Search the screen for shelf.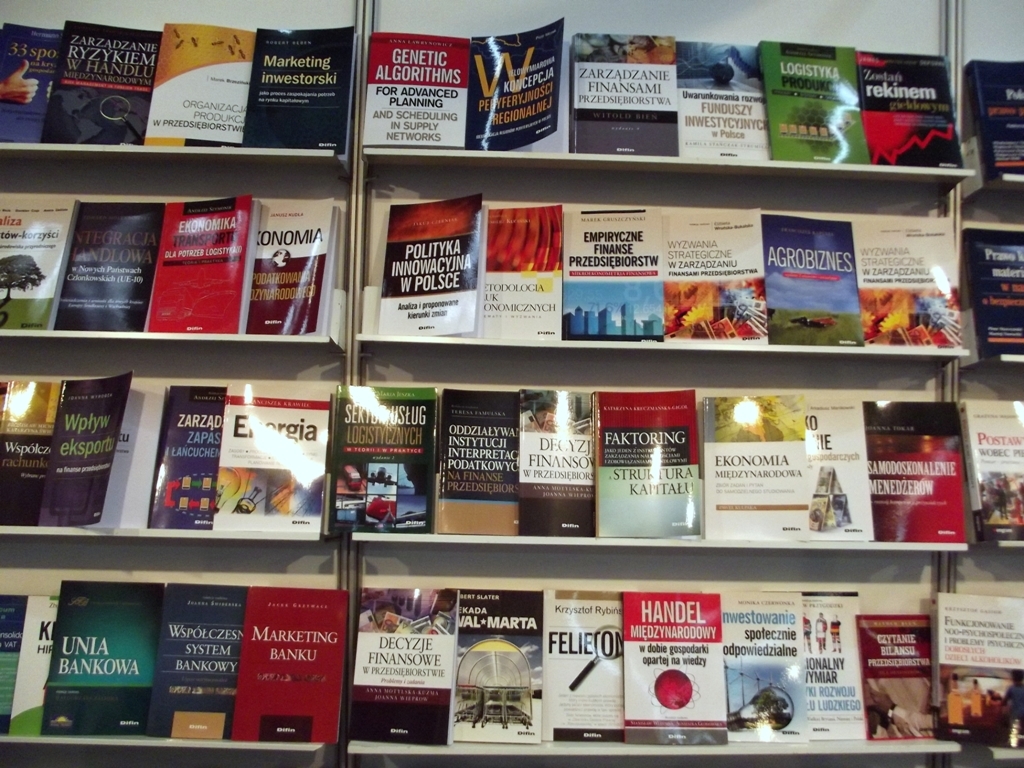
Found at 347 0 977 174.
